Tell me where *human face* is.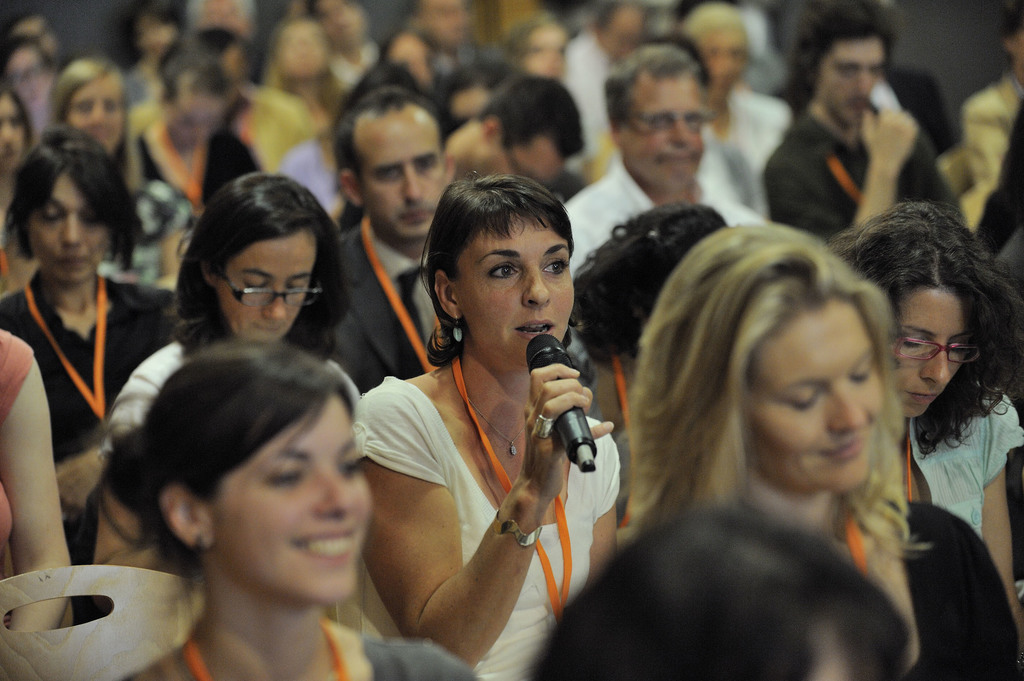
*human face* is at l=479, t=146, r=565, b=185.
